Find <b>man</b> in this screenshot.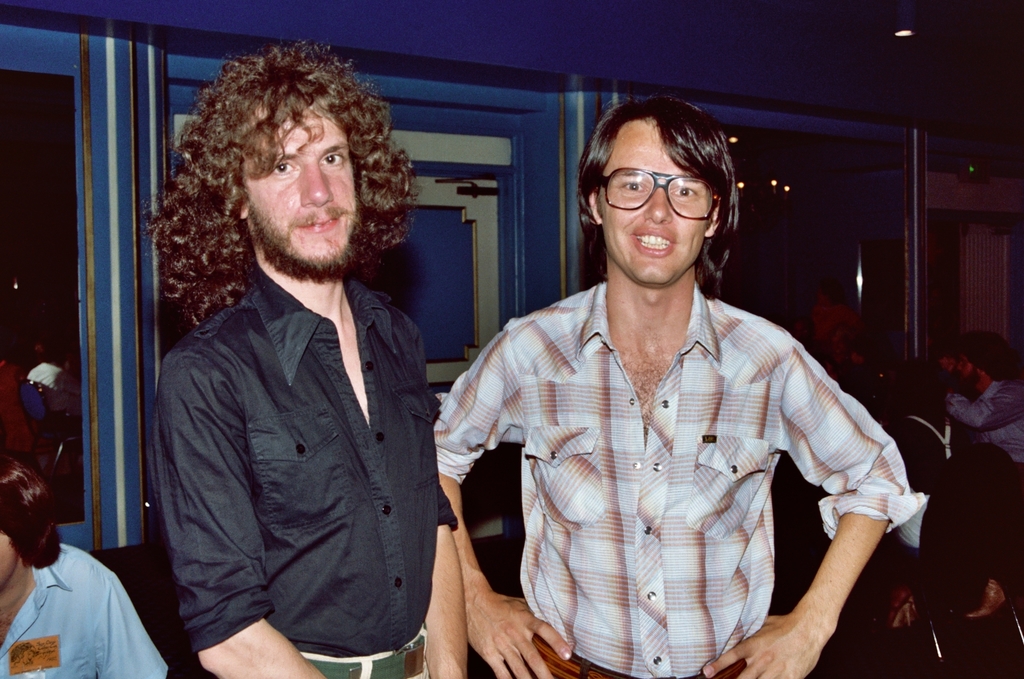
The bounding box for <b>man</b> is (x1=934, y1=329, x2=1023, y2=621).
